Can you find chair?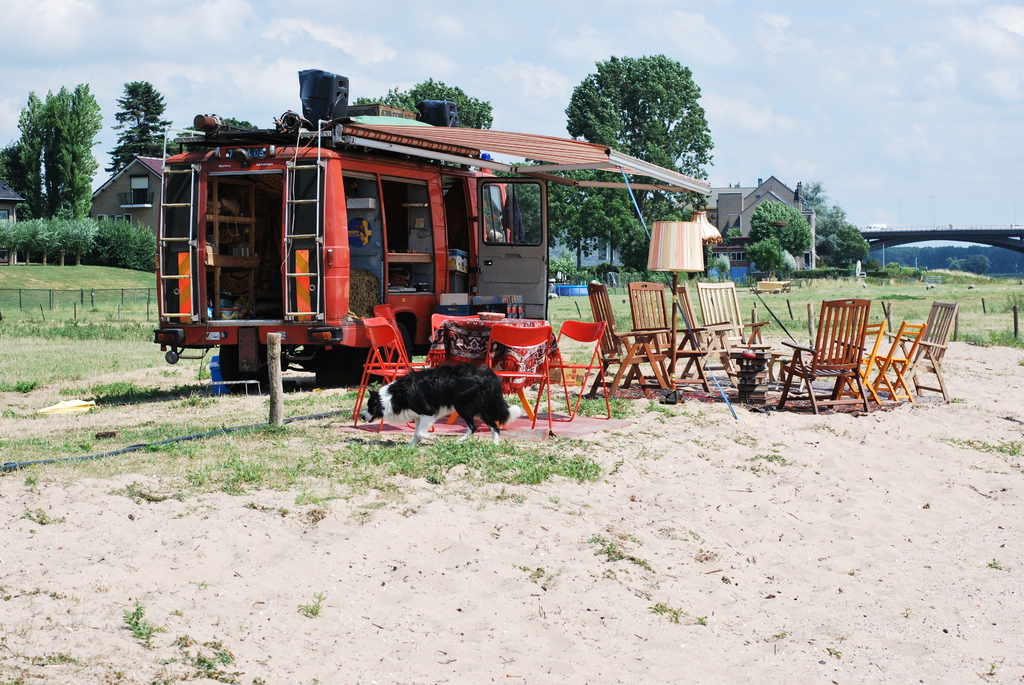
Yes, bounding box: bbox(333, 323, 428, 429).
